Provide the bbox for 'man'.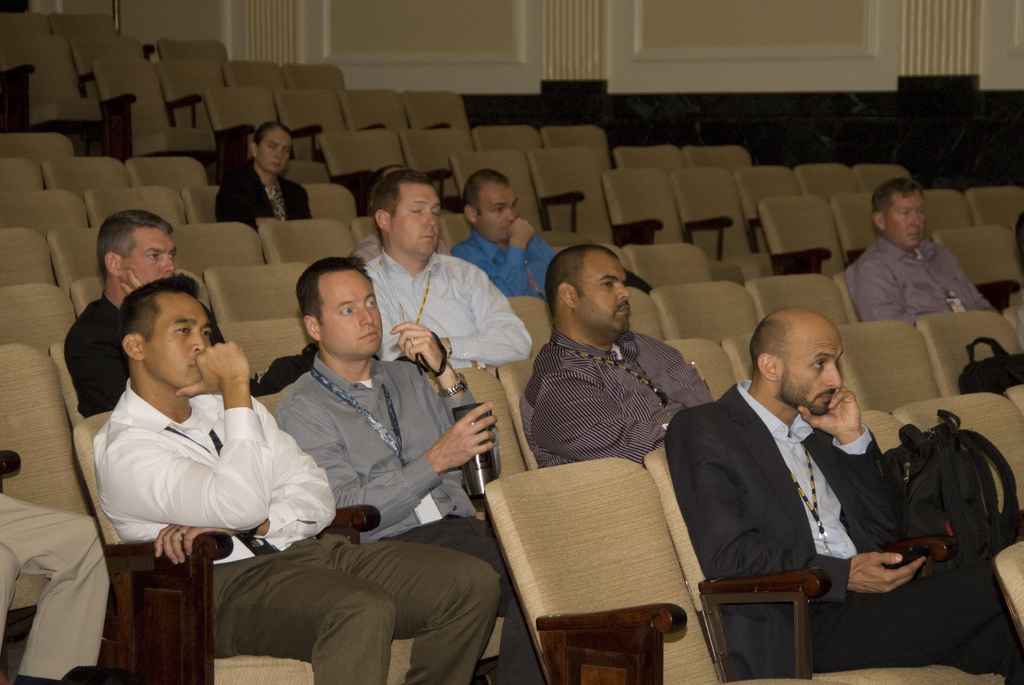
<region>662, 306, 1023, 684</region>.
